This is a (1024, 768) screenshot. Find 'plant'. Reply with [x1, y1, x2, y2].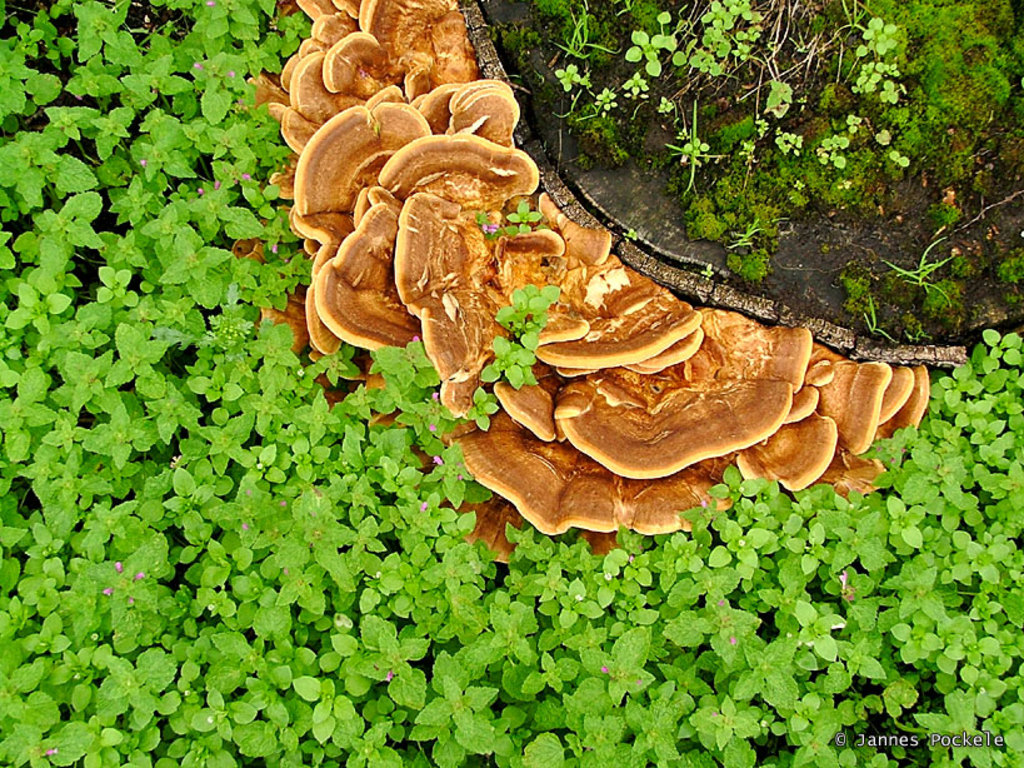
[510, 196, 544, 234].
